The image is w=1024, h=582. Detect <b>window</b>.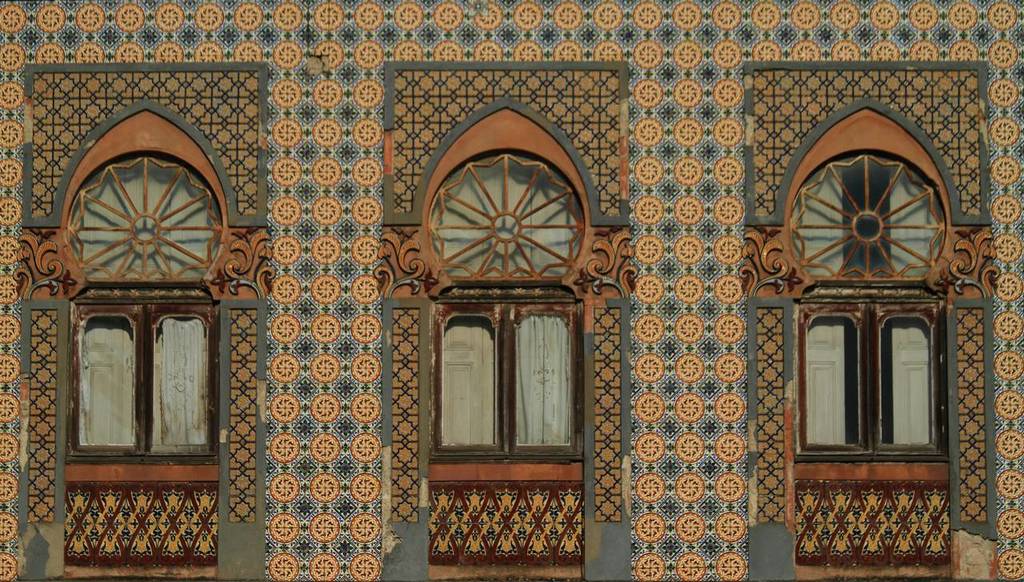
Detection: <bbox>75, 303, 227, 459</bbox>.
